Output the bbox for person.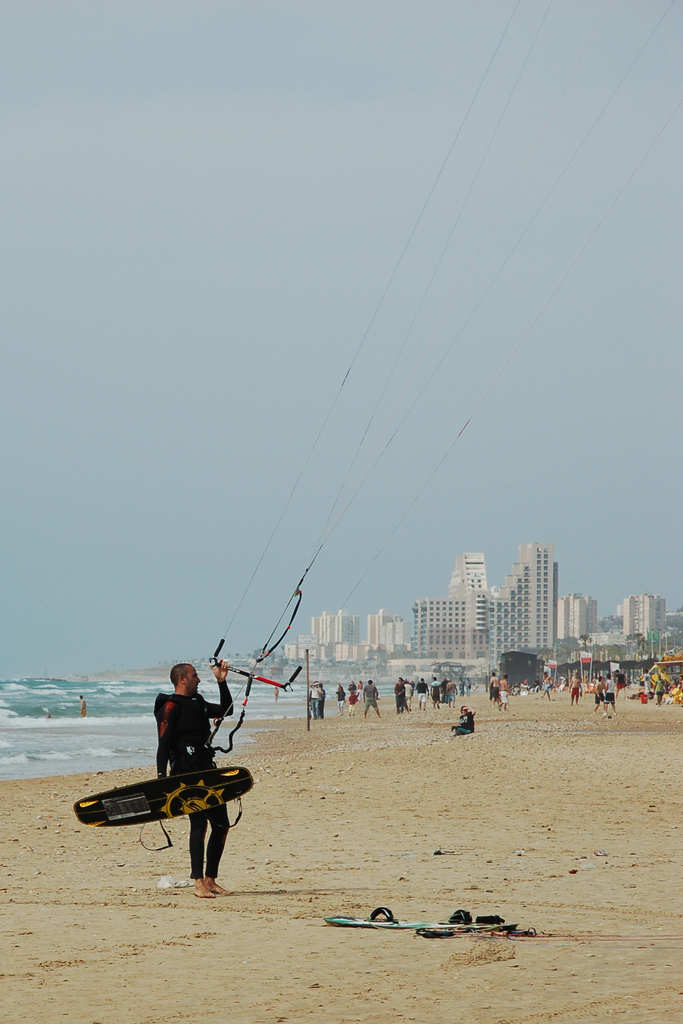
bbox=(486, 676, 510, 700).
